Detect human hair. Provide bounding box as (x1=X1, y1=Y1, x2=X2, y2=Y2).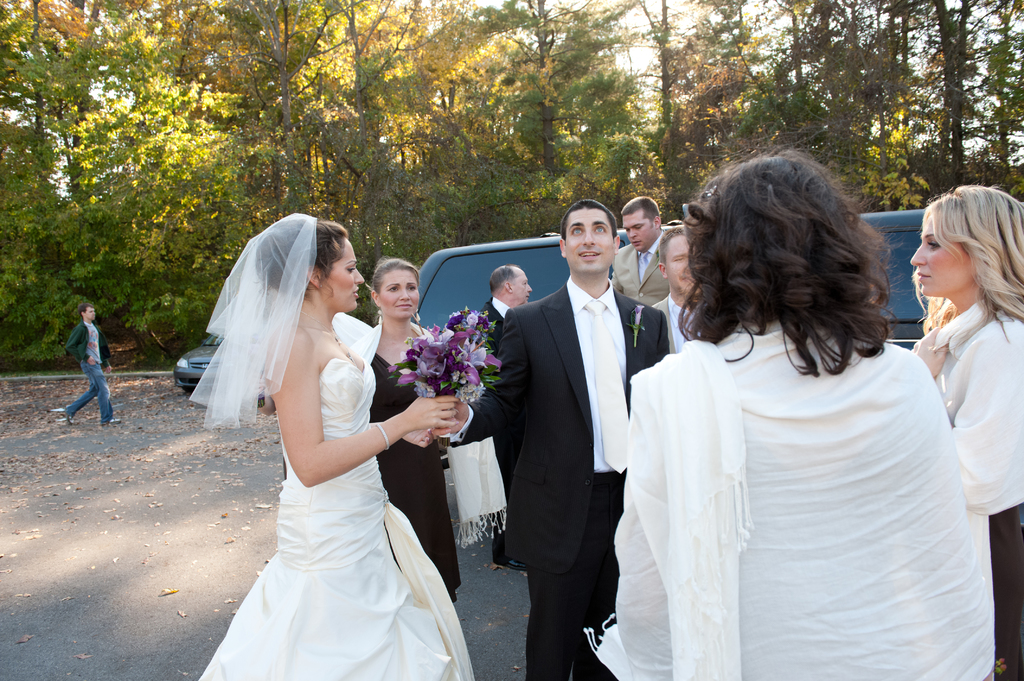
(x1=916, y1=180, x2=1023, y2=339).
